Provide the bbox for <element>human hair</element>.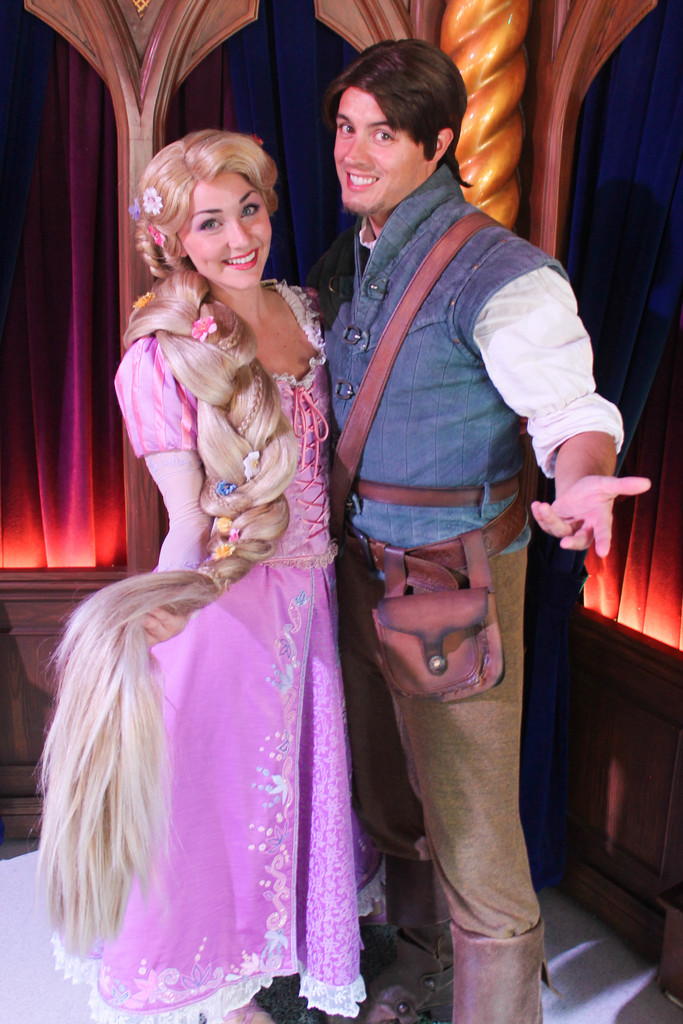
box=[329, 36, 467, 185].
